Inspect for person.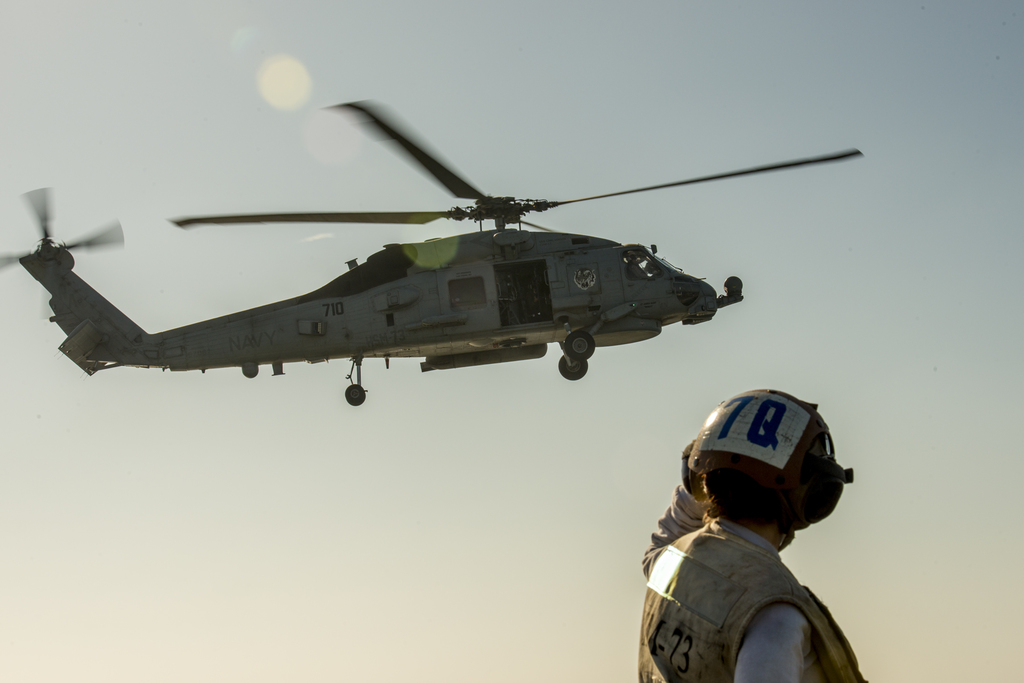
Inspection: <box>627,249,645,278</box>.
